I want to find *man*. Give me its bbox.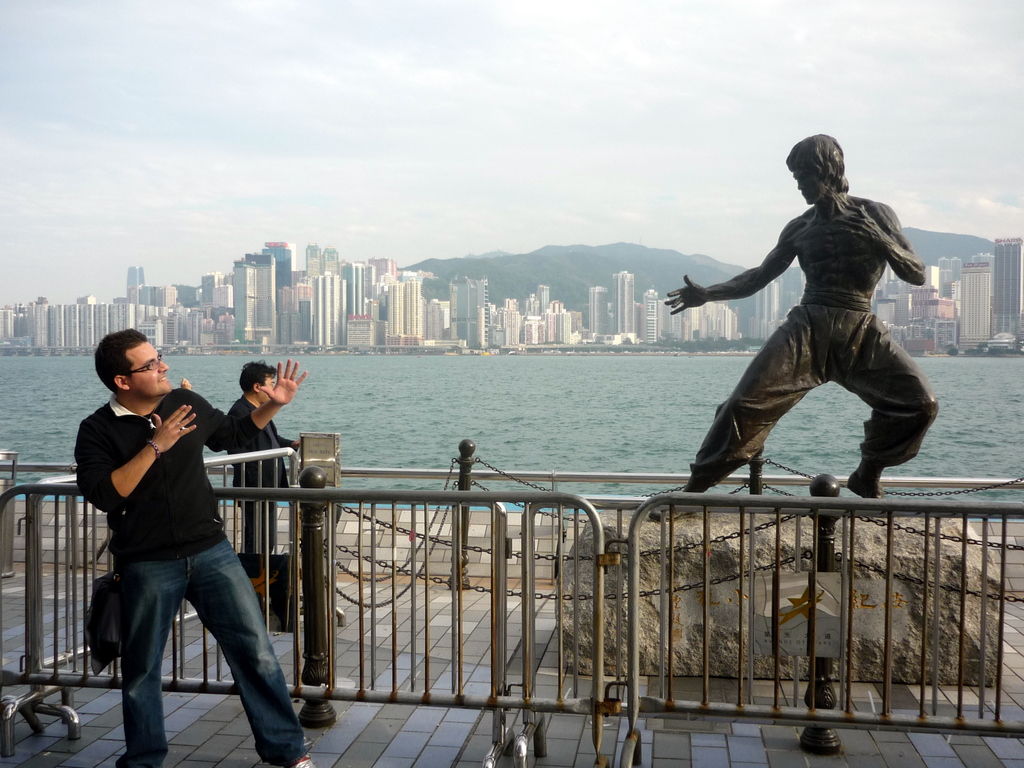
(67, 317, 319, 748).
